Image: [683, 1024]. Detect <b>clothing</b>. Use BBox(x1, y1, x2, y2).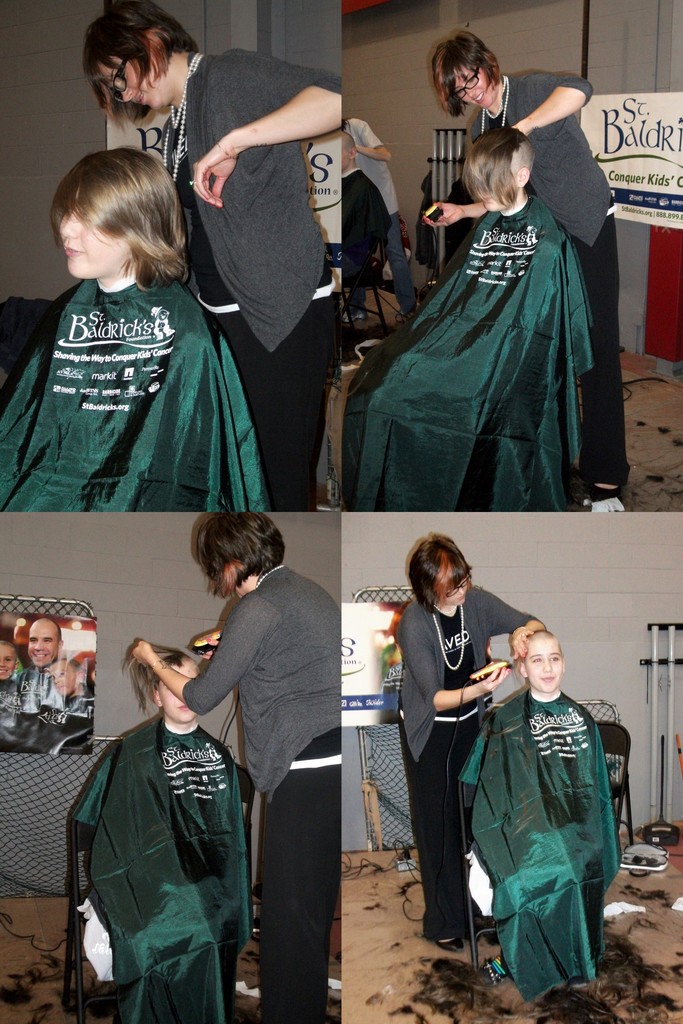
BBox(345, 120, 419, 314).
